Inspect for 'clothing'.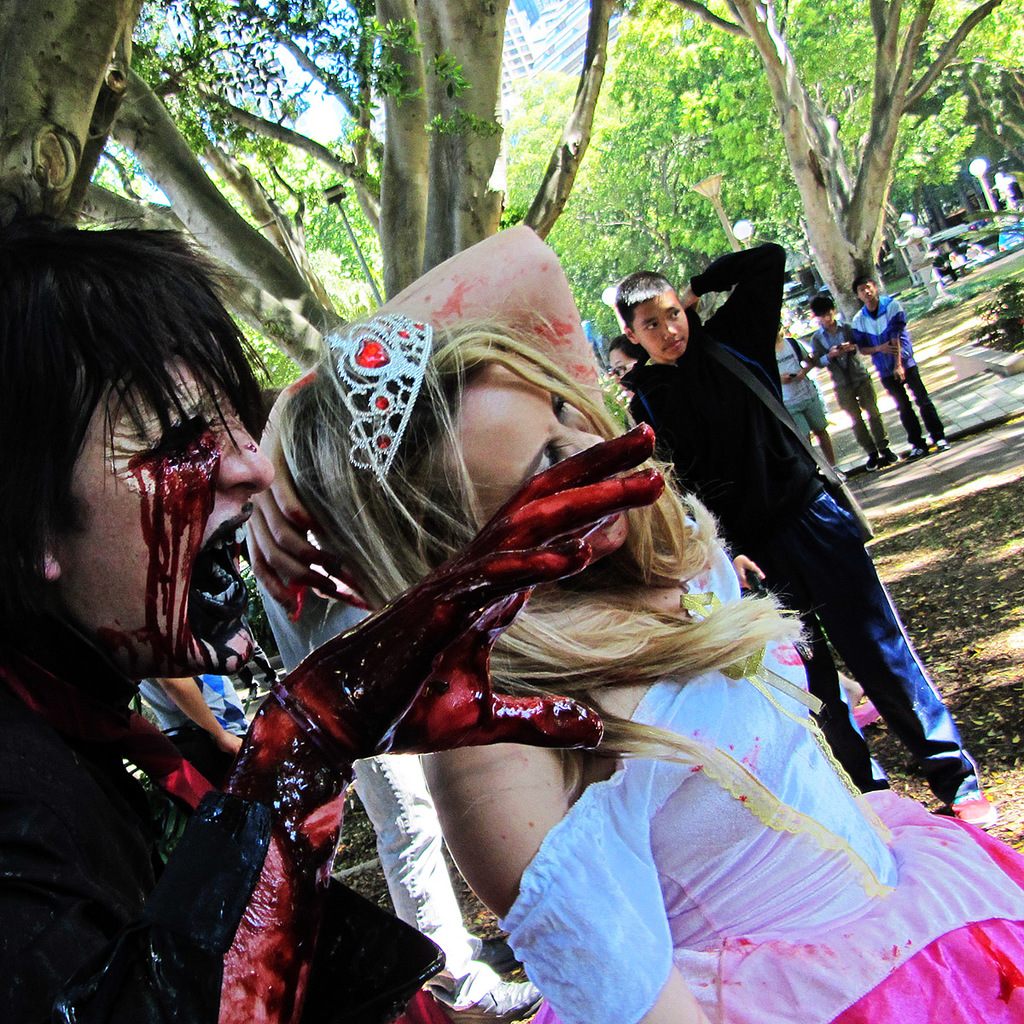
Inspection: bbox(0, 644, 447, 1023).
